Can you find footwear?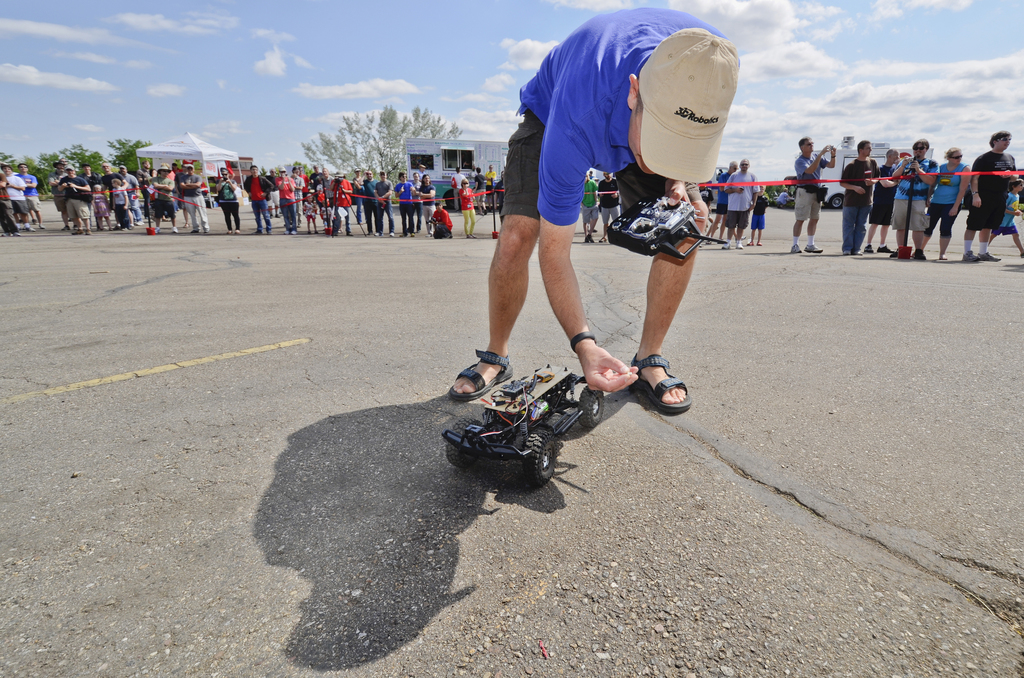
Yes, bounding box: left=274, top=212, right=280, bottom=218.
